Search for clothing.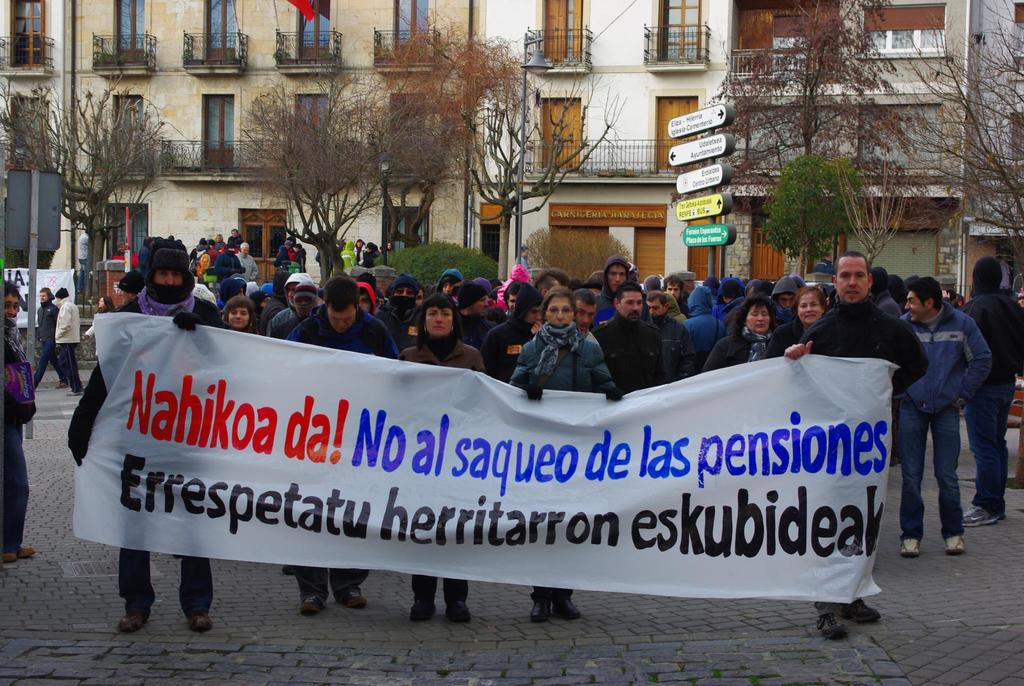
Found at [x1=511, y1=300, x2=610, y2=396].
